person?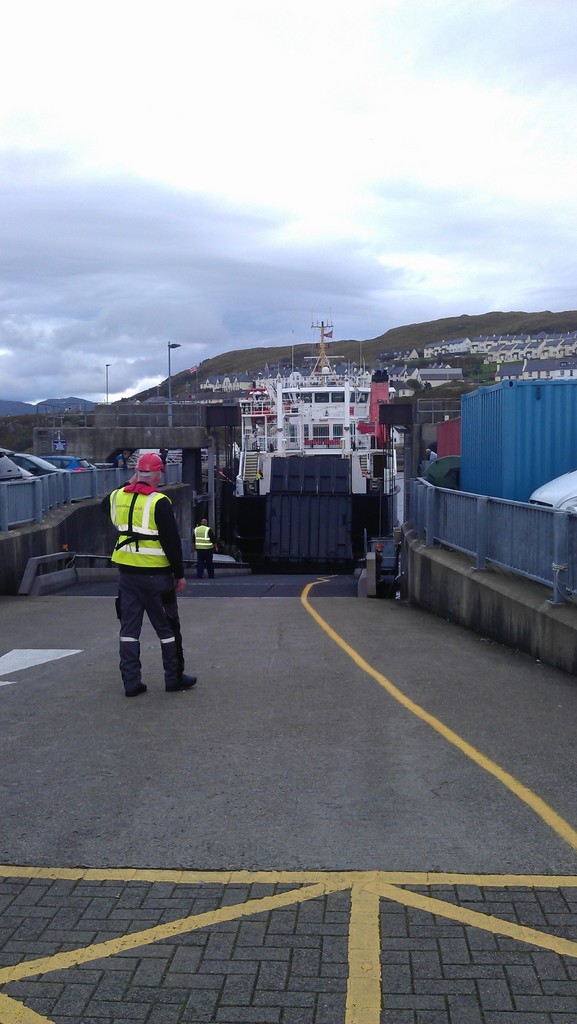
101,438,189,707
